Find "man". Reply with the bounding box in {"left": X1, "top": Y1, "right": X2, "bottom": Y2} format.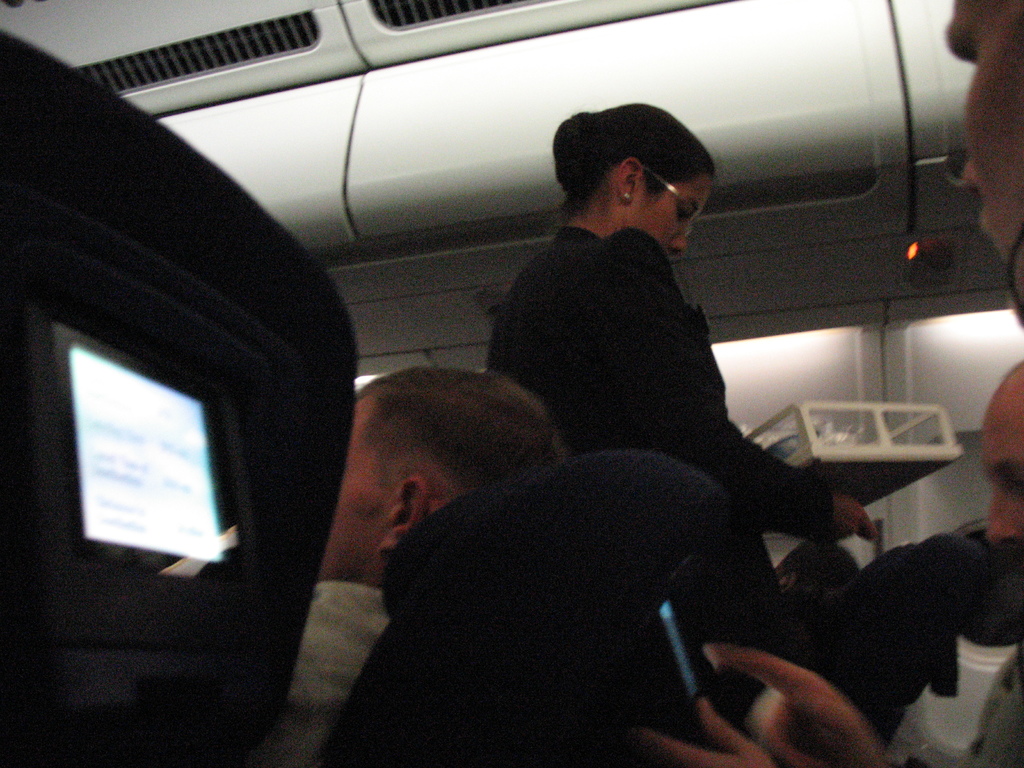
{"left": 262, "top": 364, "right": 568, "bottom": 767}.
